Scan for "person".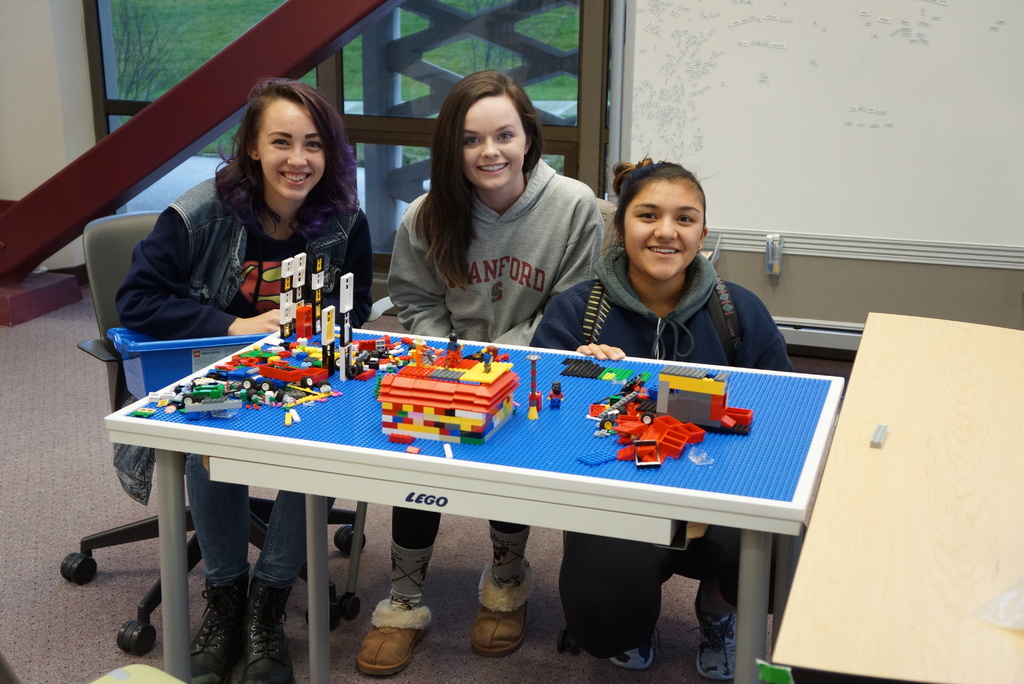
Scan result: BBox(528, 158, 796, 673).
